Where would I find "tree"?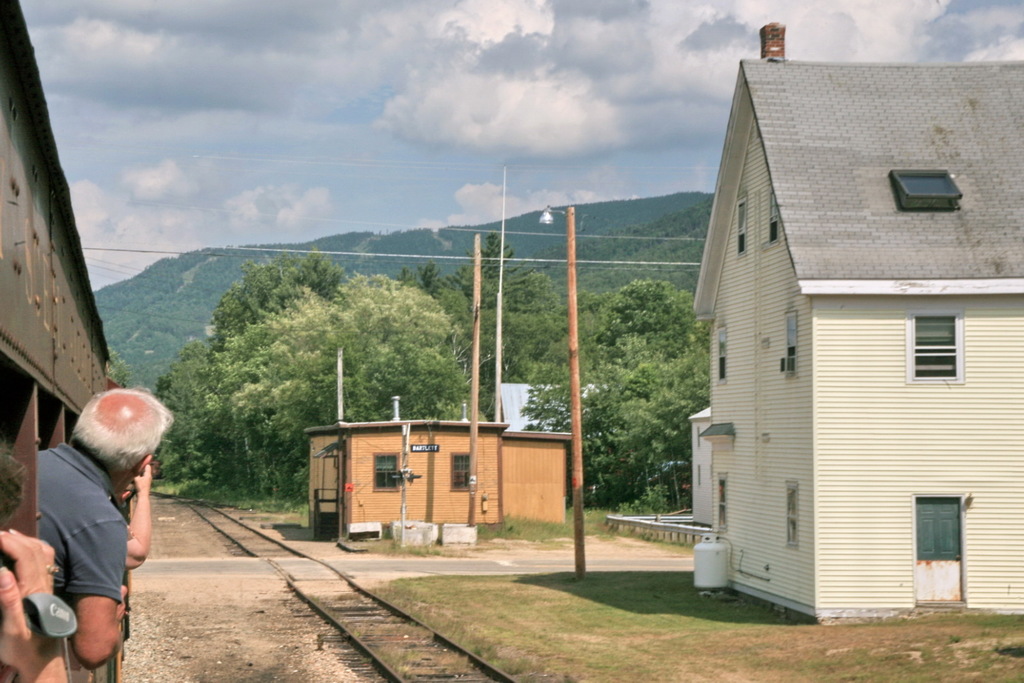
At left=146, top=220, right=358, bottom=534.
